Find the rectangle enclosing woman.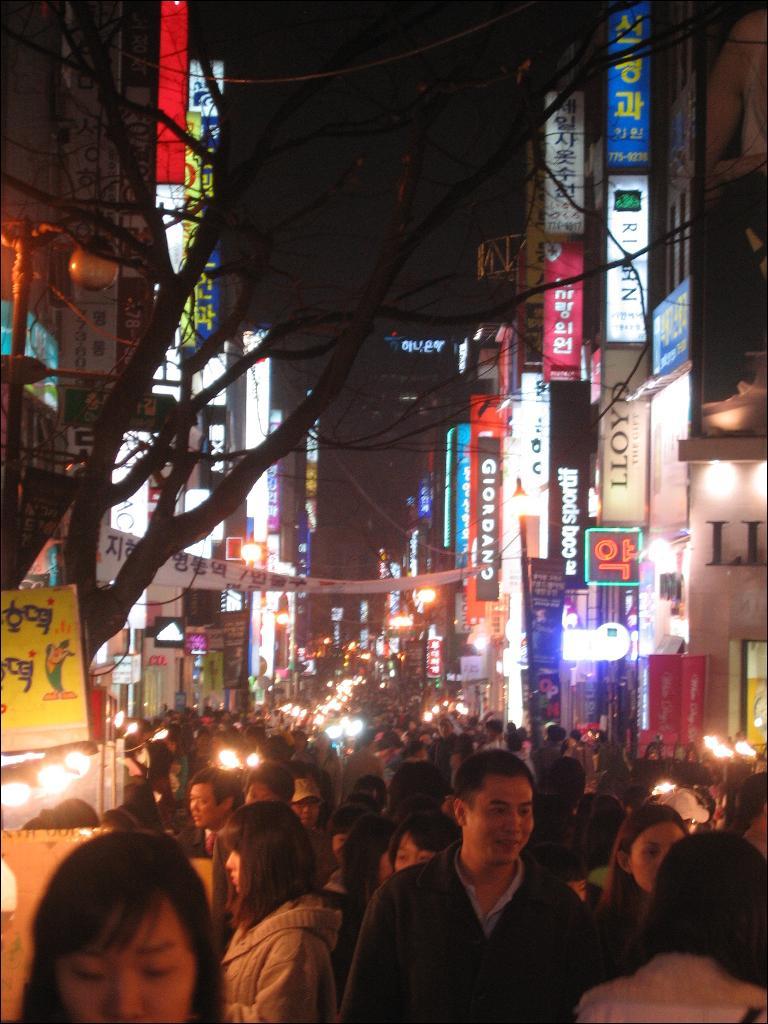
bbox=(213, 798, 346, 1023).
